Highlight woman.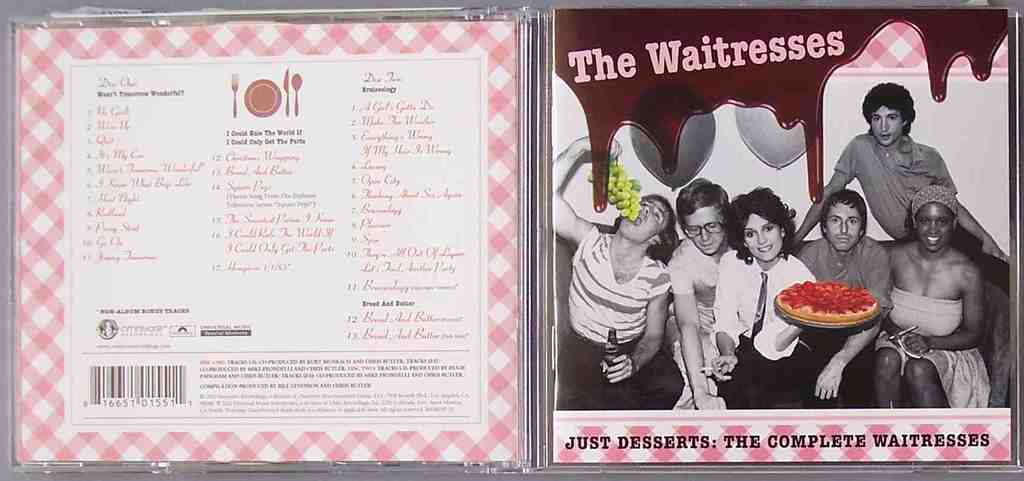
Highlighted region: bbox=(708, 187, 824, 409).
